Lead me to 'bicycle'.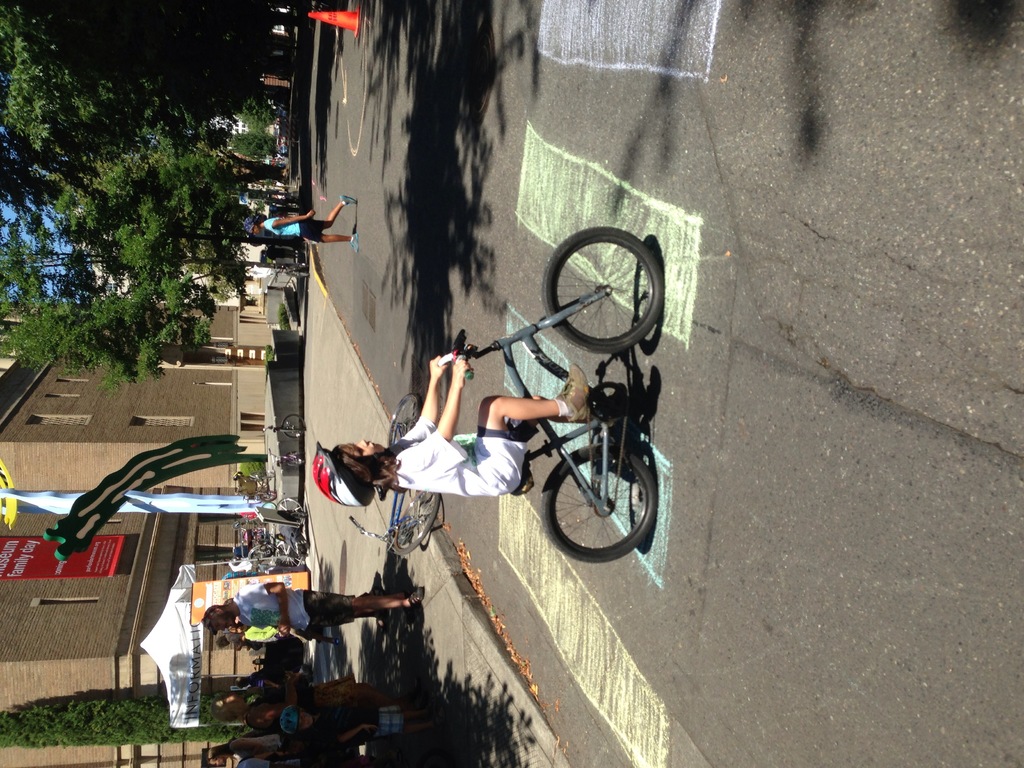
Lead to x1=264, y1=414, x2=305, y2=436.
